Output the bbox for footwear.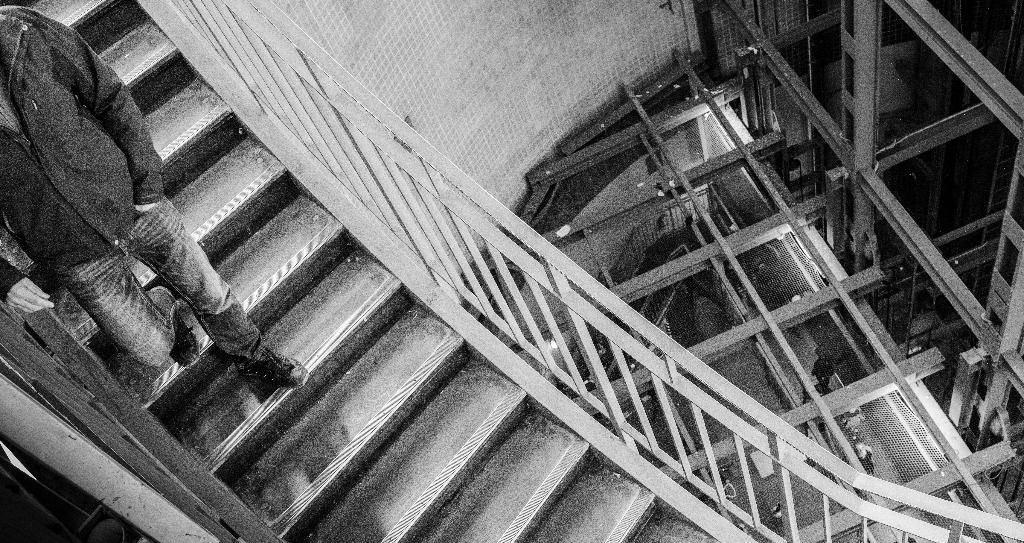
rect(161, 285, 207, 367).
